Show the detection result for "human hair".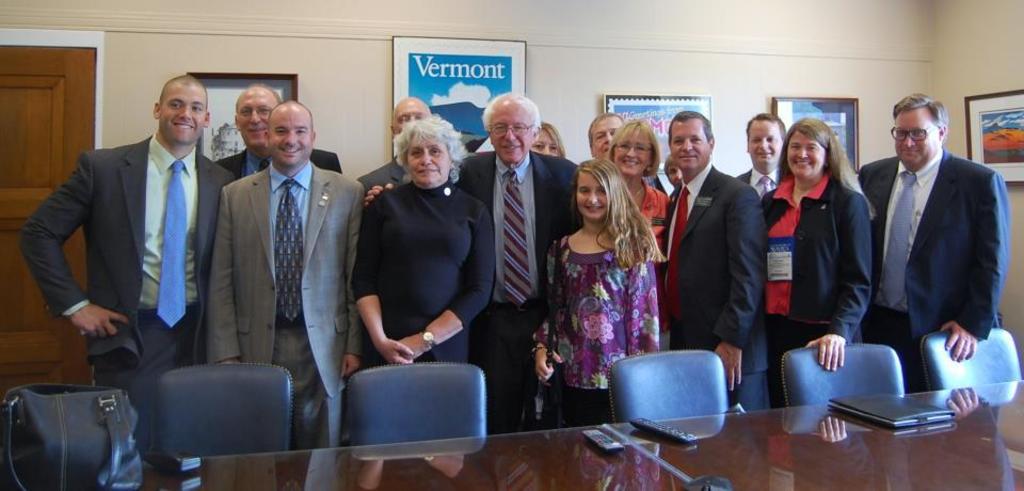
BBox(564, 155, 645, 252).
